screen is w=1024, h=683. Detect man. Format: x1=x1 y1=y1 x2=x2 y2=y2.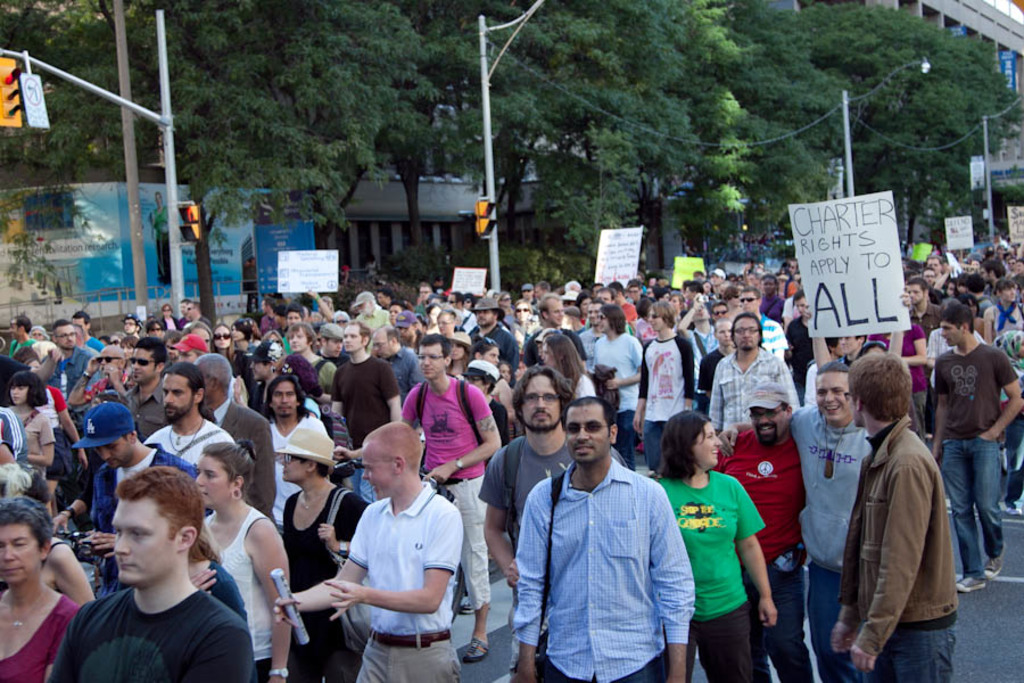
x1=469 y1=298 x2=518 y2=385.
